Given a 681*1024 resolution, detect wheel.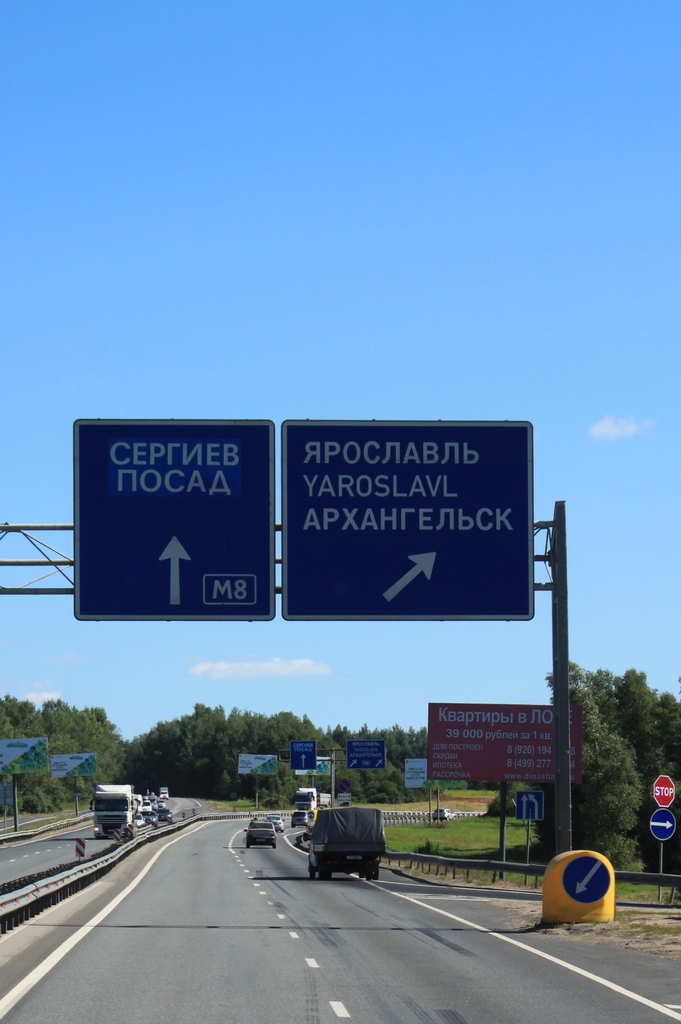
pyautogui.locateOnScreen(244, 836, 253, 852).
